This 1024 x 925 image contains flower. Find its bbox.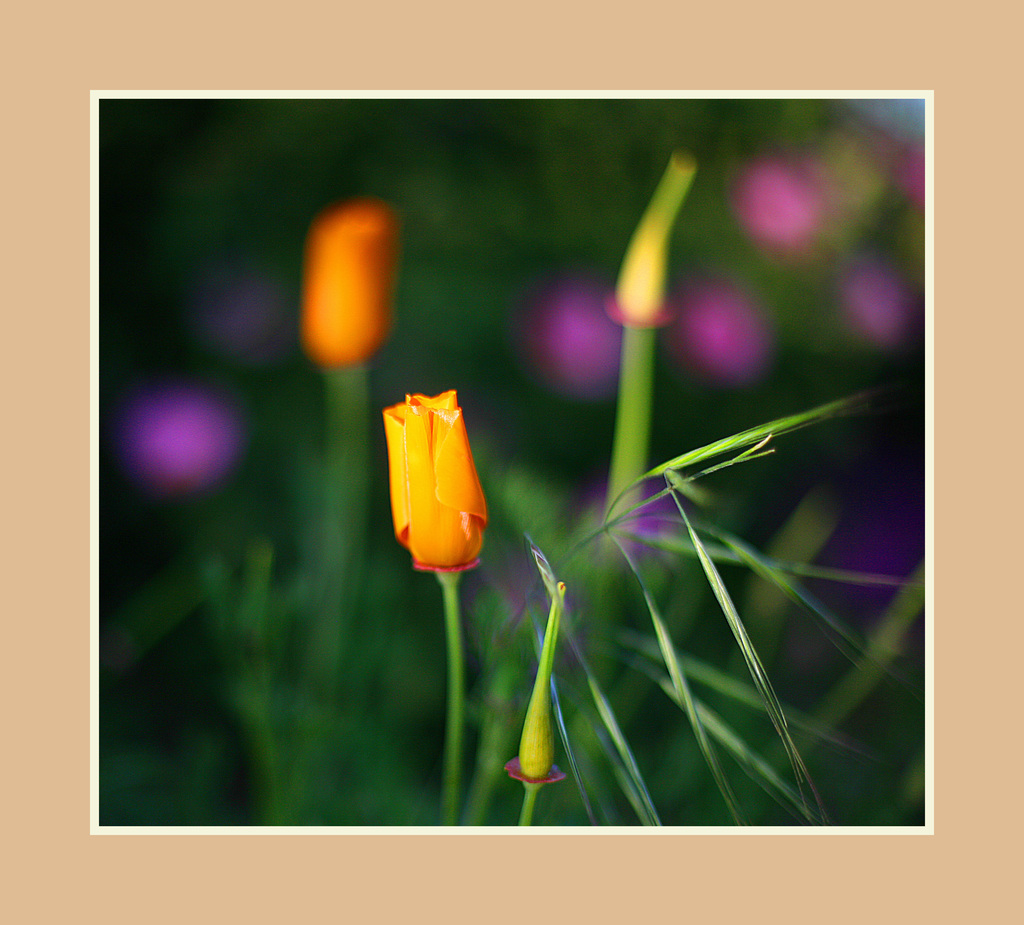
bbox=(842, 267, 918, 343).
